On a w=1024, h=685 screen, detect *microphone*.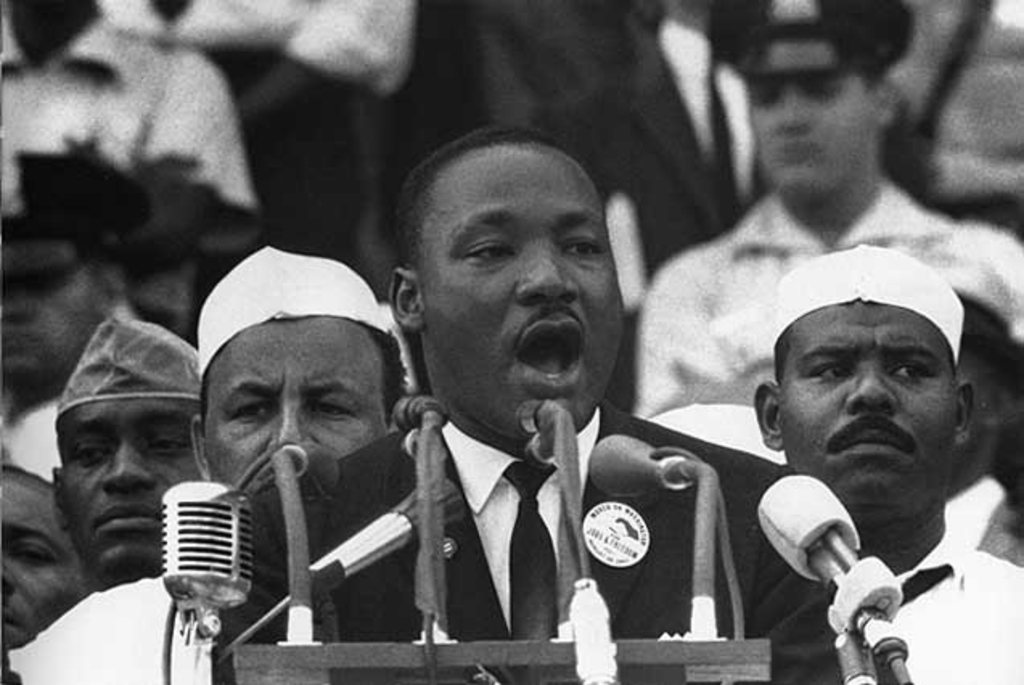
<box>280,445,338,489</box>.
